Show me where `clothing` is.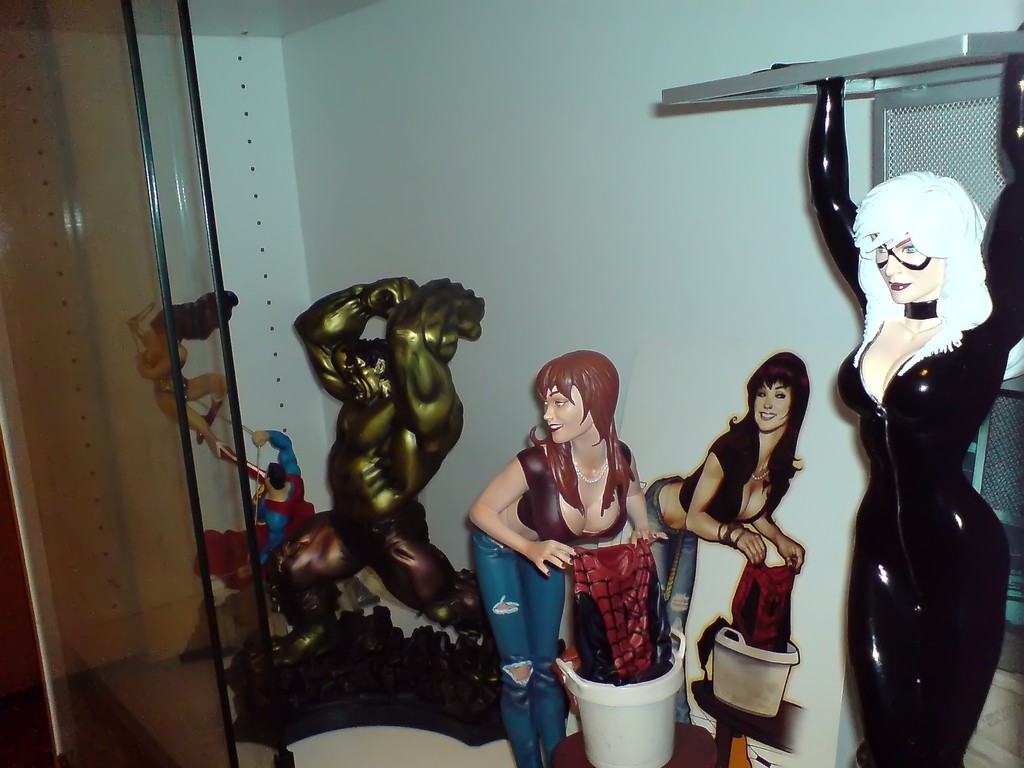
`clothing` is at x1=679, y1=417, x2=785, y2=535.
